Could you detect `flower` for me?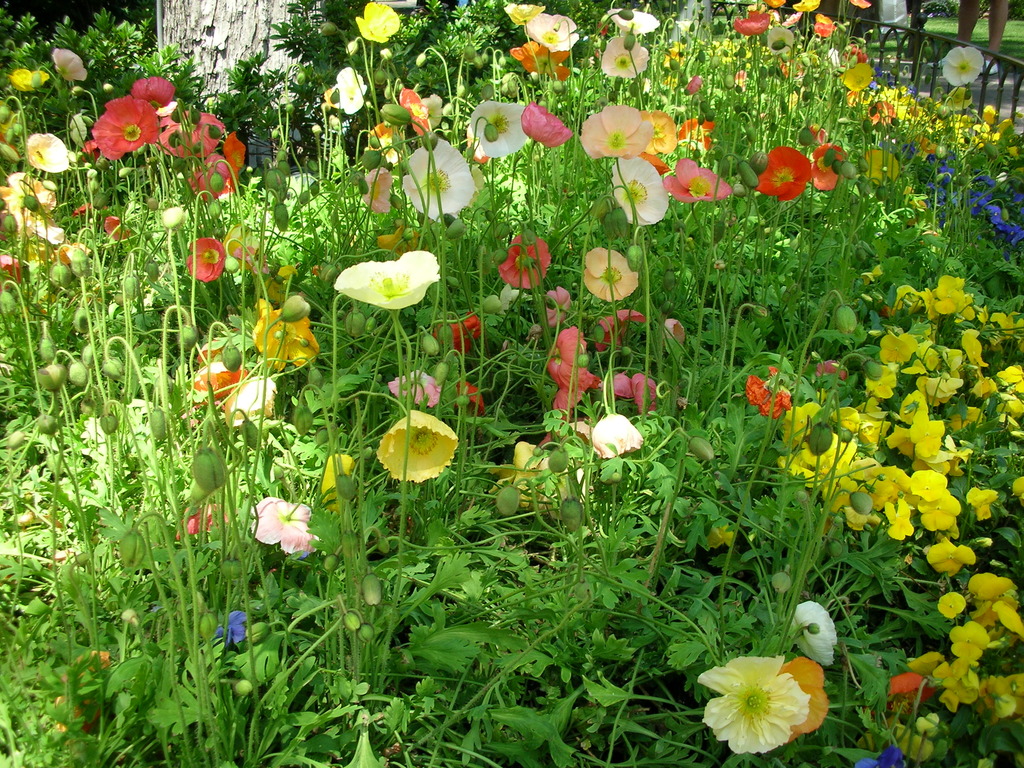
Detection result: crop(0, 175, 60, 228).
